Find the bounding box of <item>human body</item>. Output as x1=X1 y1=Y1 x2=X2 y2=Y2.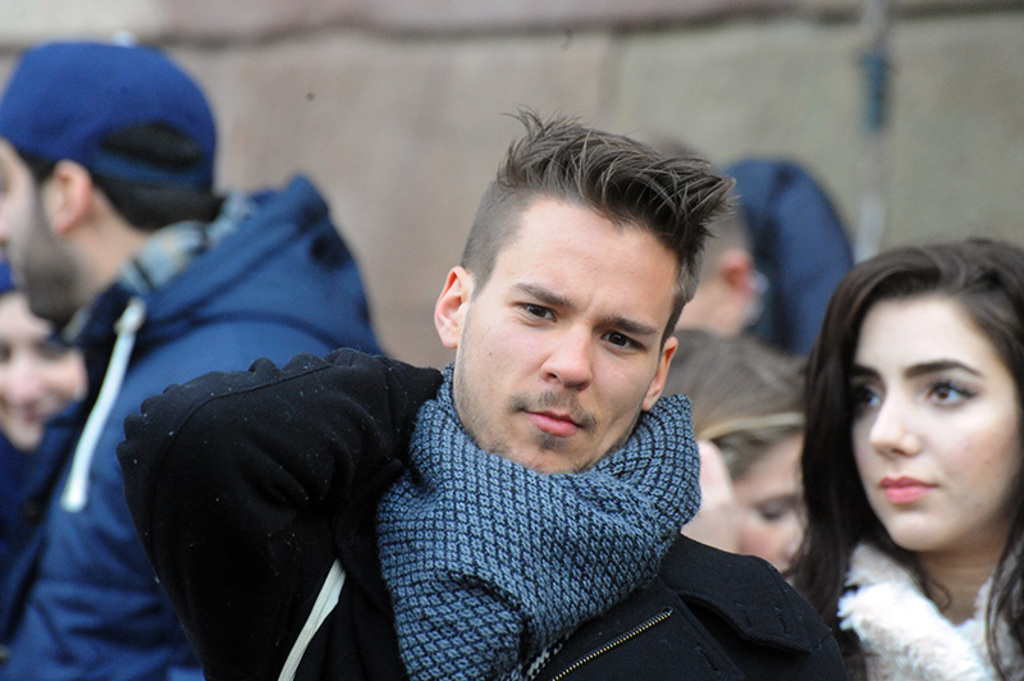
x1=771 y1=244 x2=1023 y2=662.
